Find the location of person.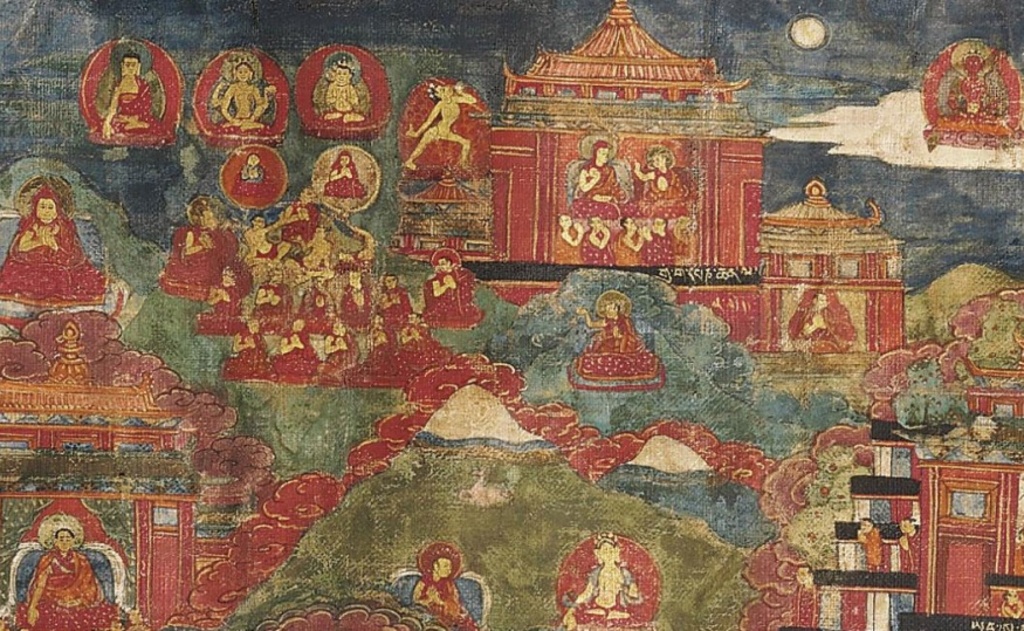
Location: BBox(400, 314, 455, 376).
